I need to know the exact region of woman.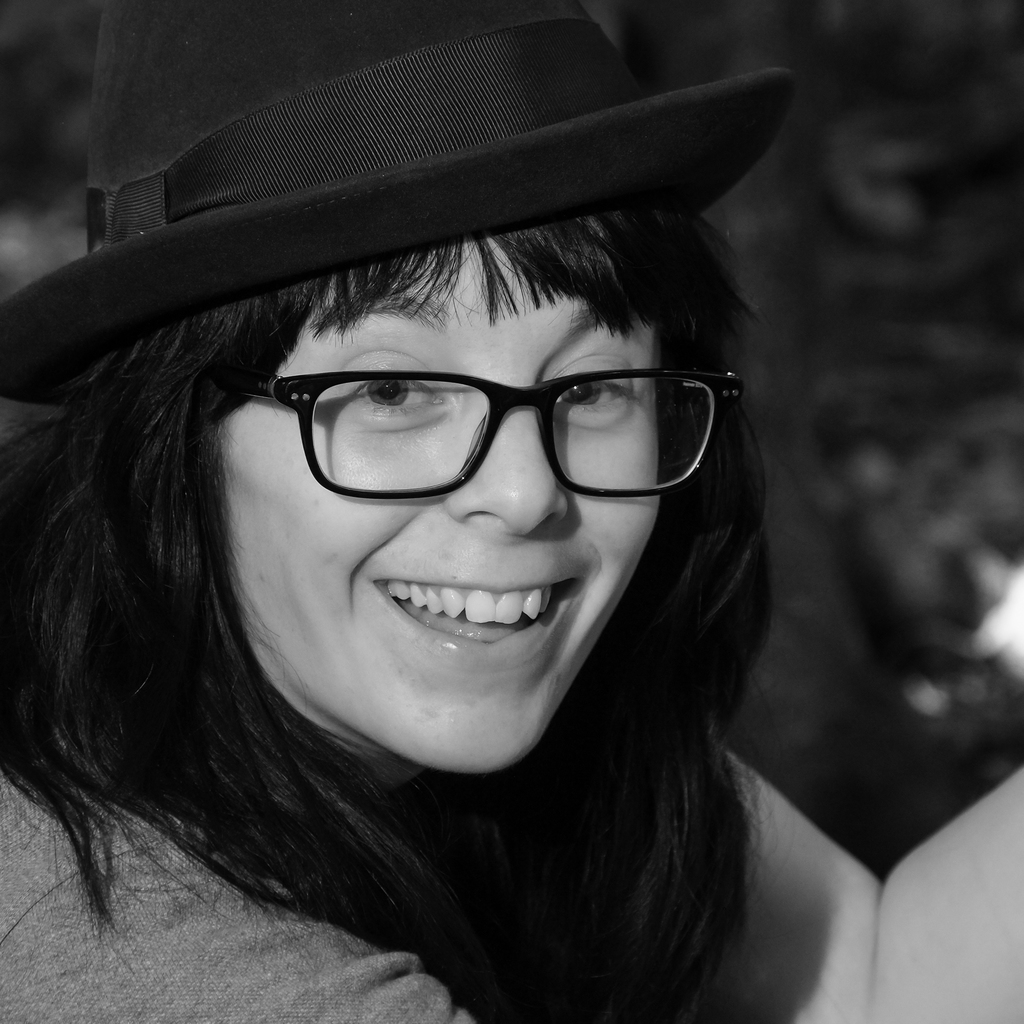
Region: [x1=0, y1=81, x2=899, y2=1023].
